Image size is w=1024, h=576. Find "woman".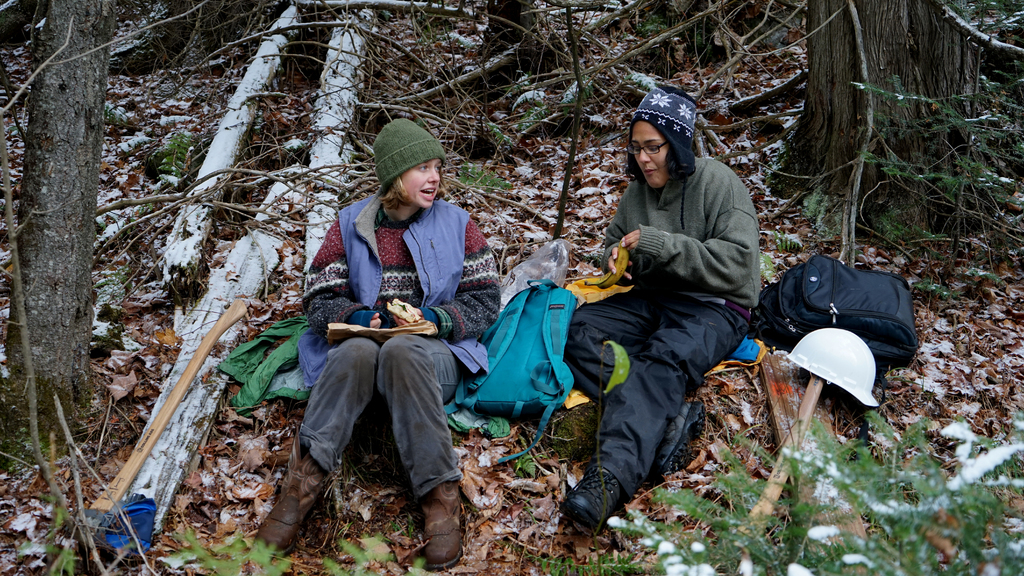
[x1=246, y1=115, x2=500, y2=570].
